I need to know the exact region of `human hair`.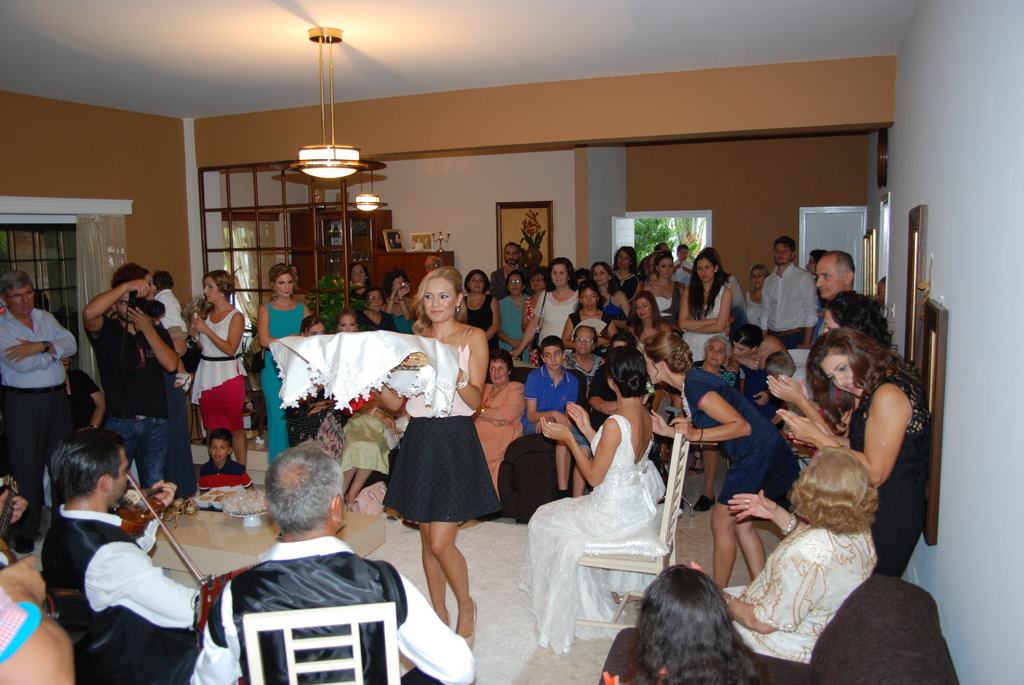
Region: (left=209, top=425, right=231, bottom=450).
